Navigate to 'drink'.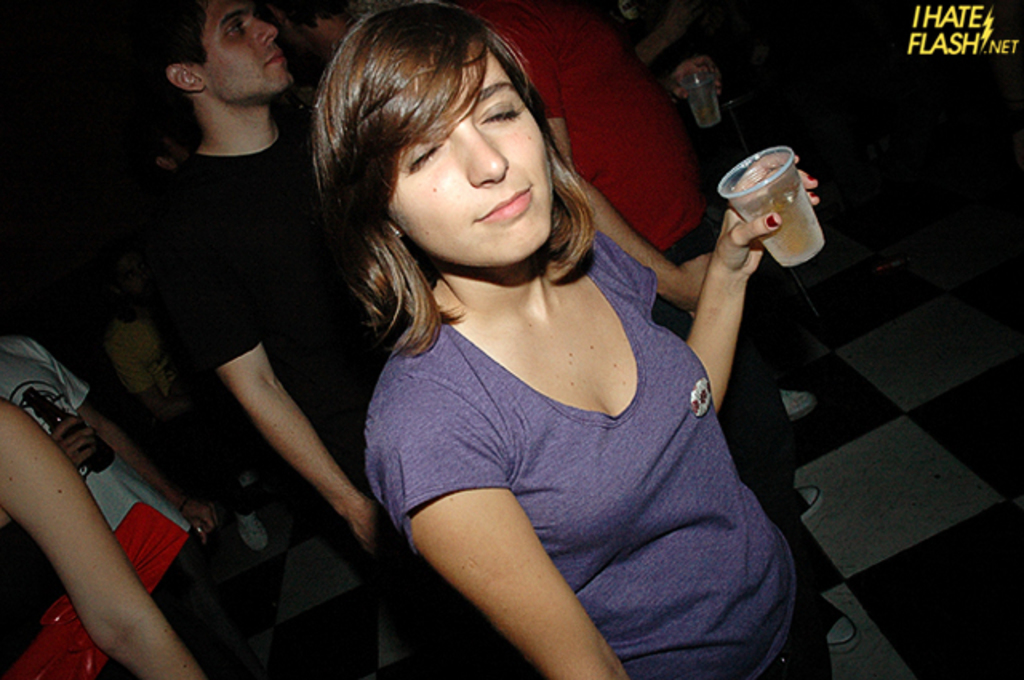
Navigation target: (725, 149, 821, 261).
